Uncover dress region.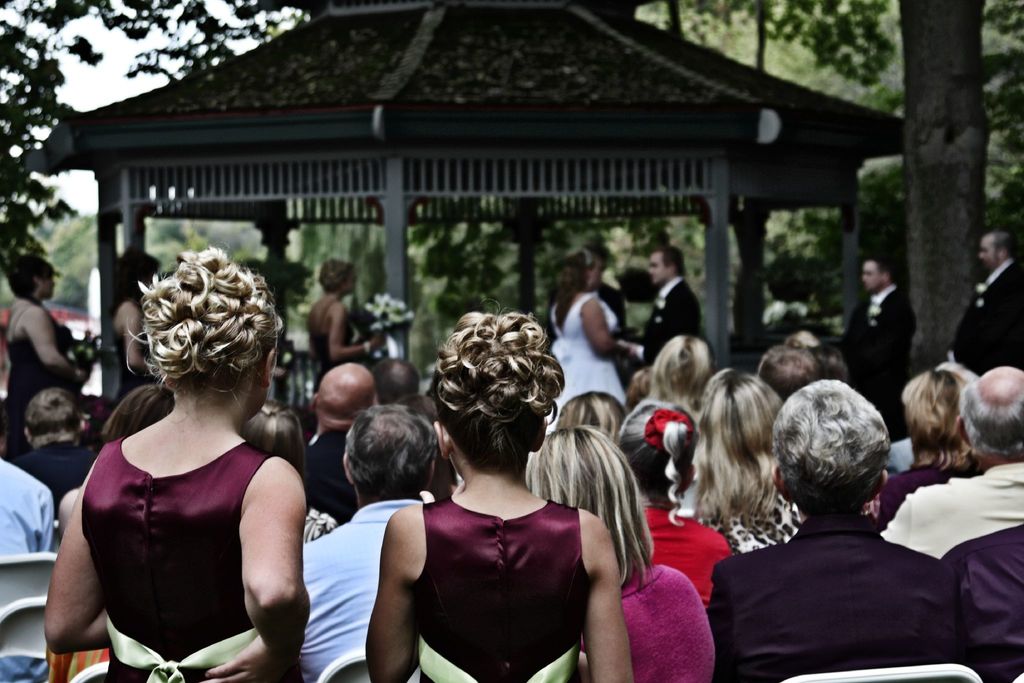
Uncovered: (x1=707, y1=514, x2=975, y2=682).
